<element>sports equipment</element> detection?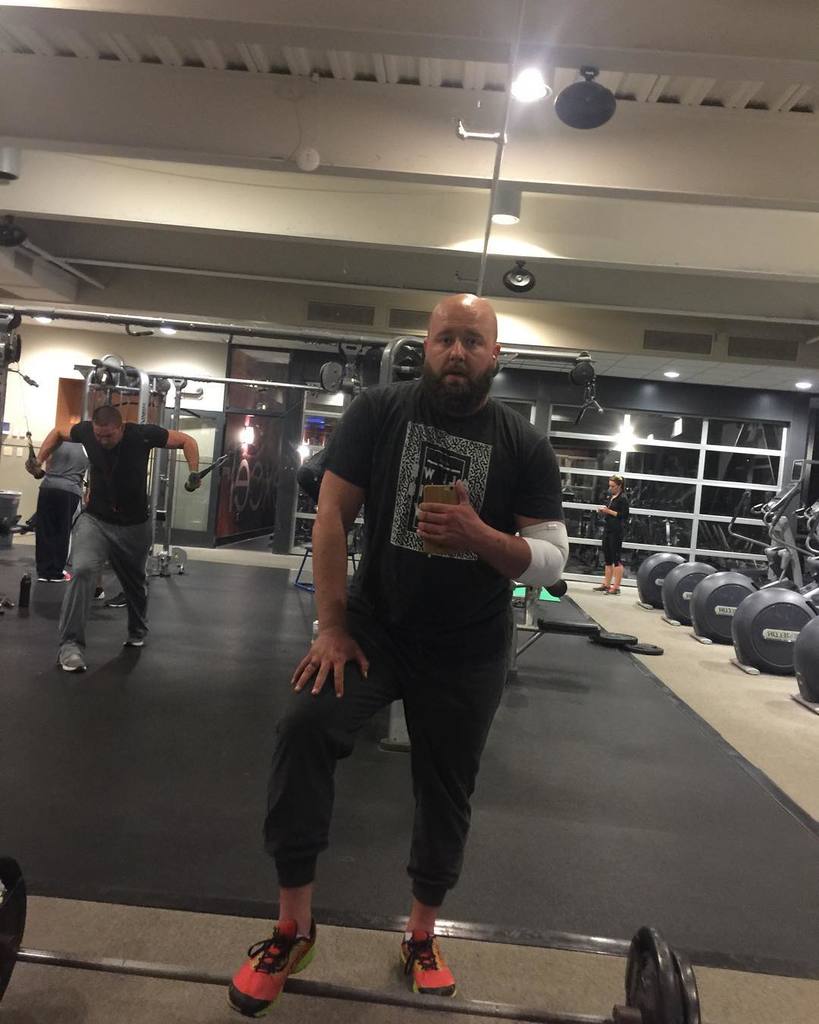
0,850,698,1023
